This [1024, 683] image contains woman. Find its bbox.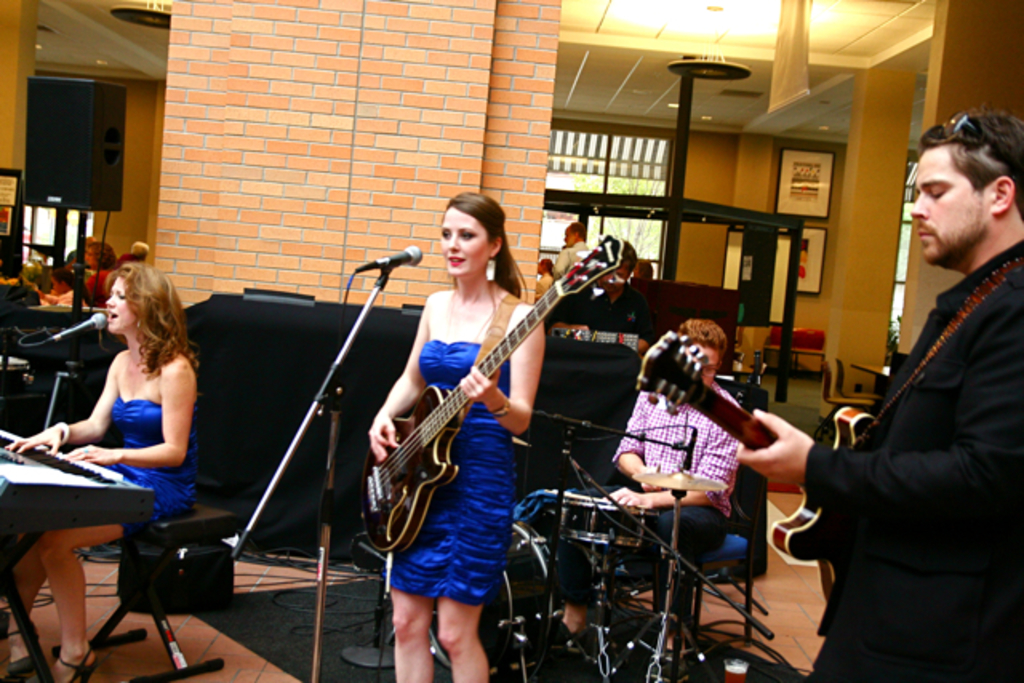
(left=640, top=259, right=653, bottom=274).
